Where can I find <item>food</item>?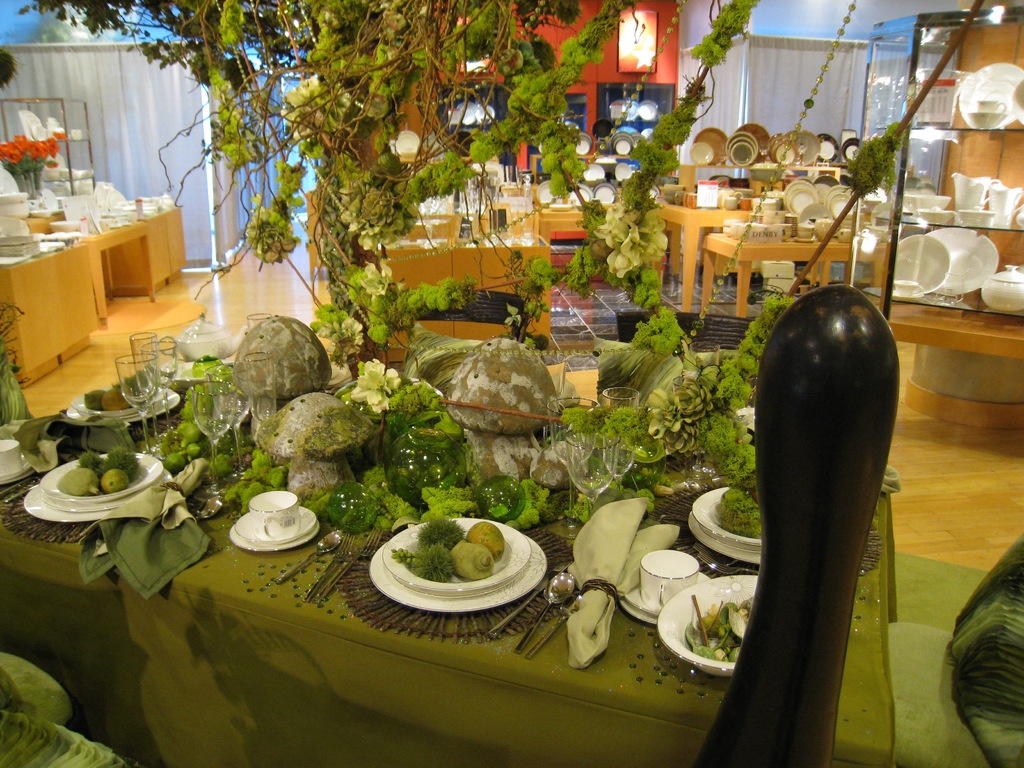
You can find it at crop(417, 516, 469, 549).
